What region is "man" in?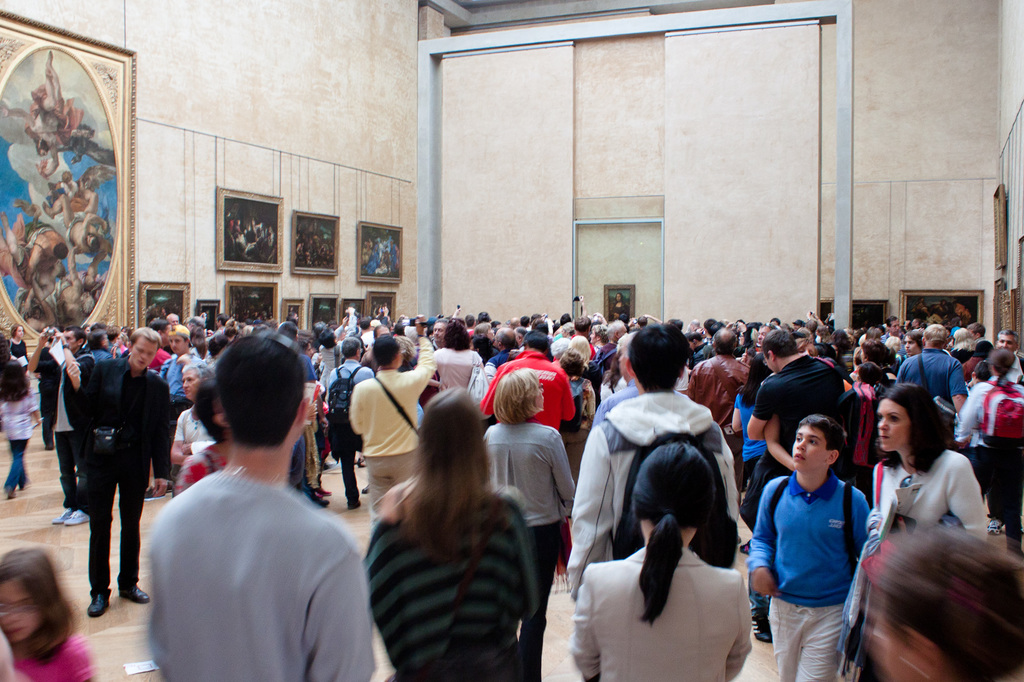
[x1=346, y1=333, x2=435, y2=519].
